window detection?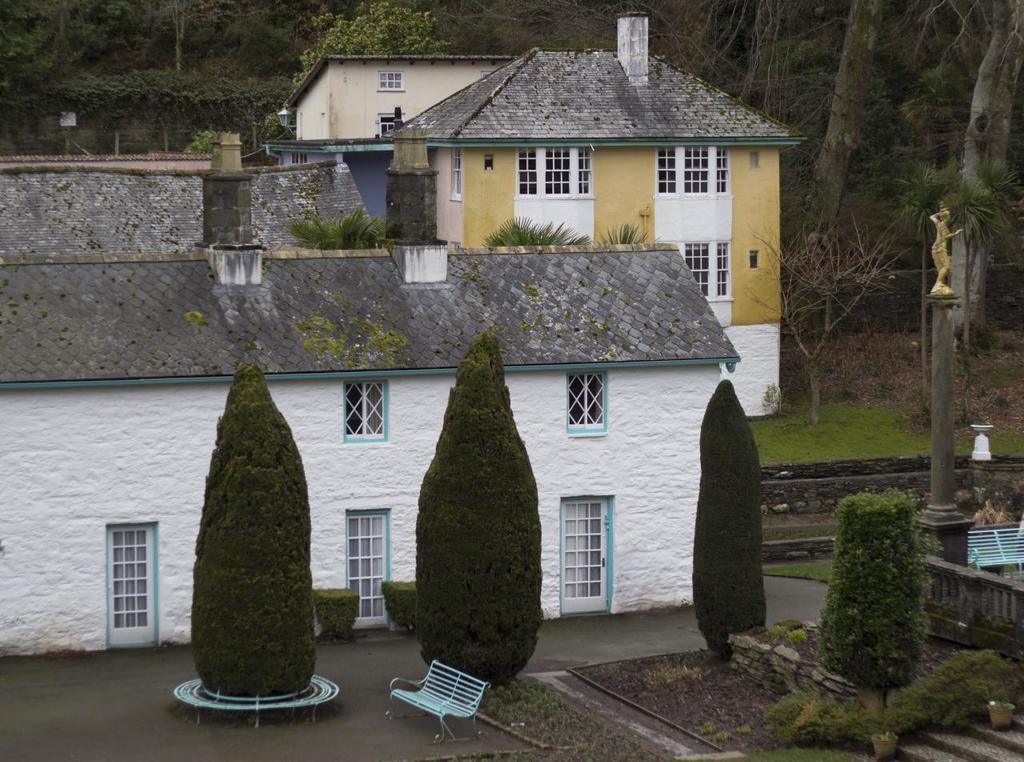
<box>519,146,593,195</box>
